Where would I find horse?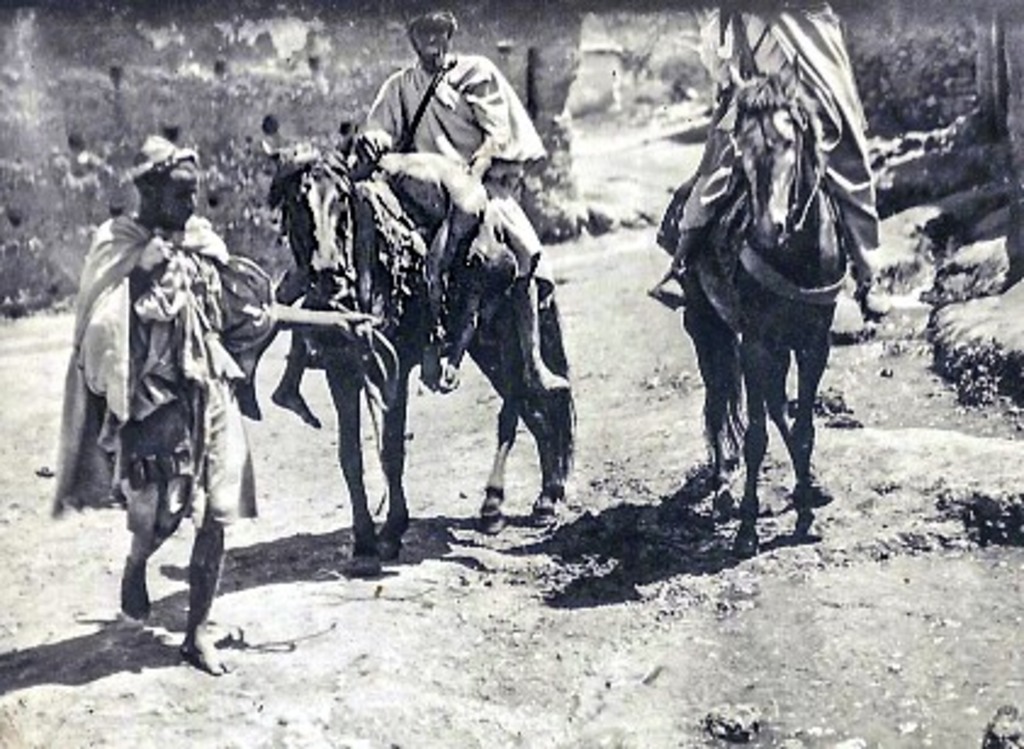
At pyautogui.locateOnScreen(258, 117, 579, 579).
